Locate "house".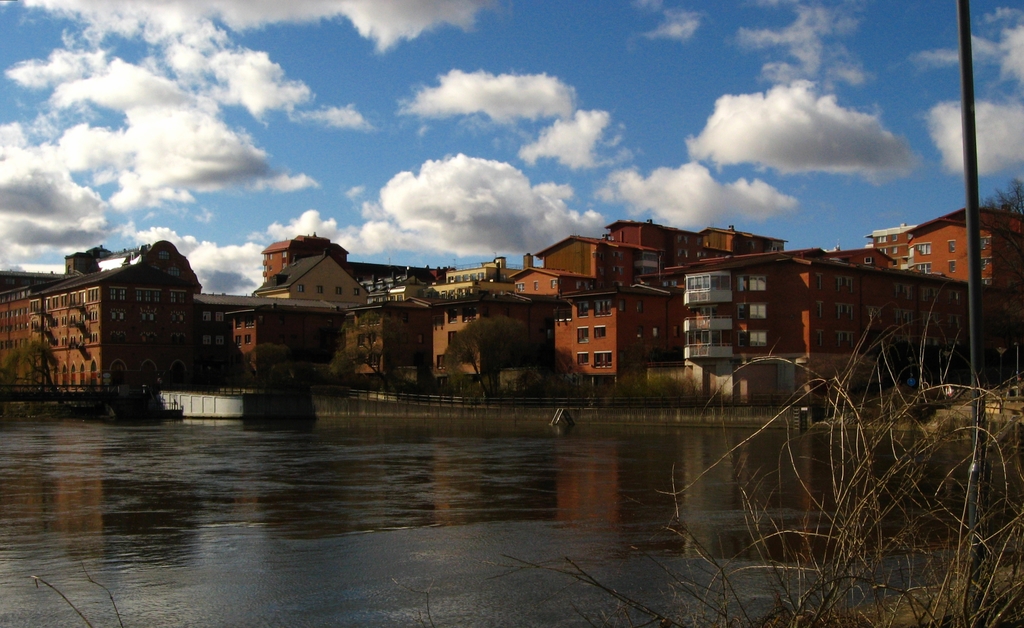
Bounding box: BBox(906, 198, 1023, 366).
